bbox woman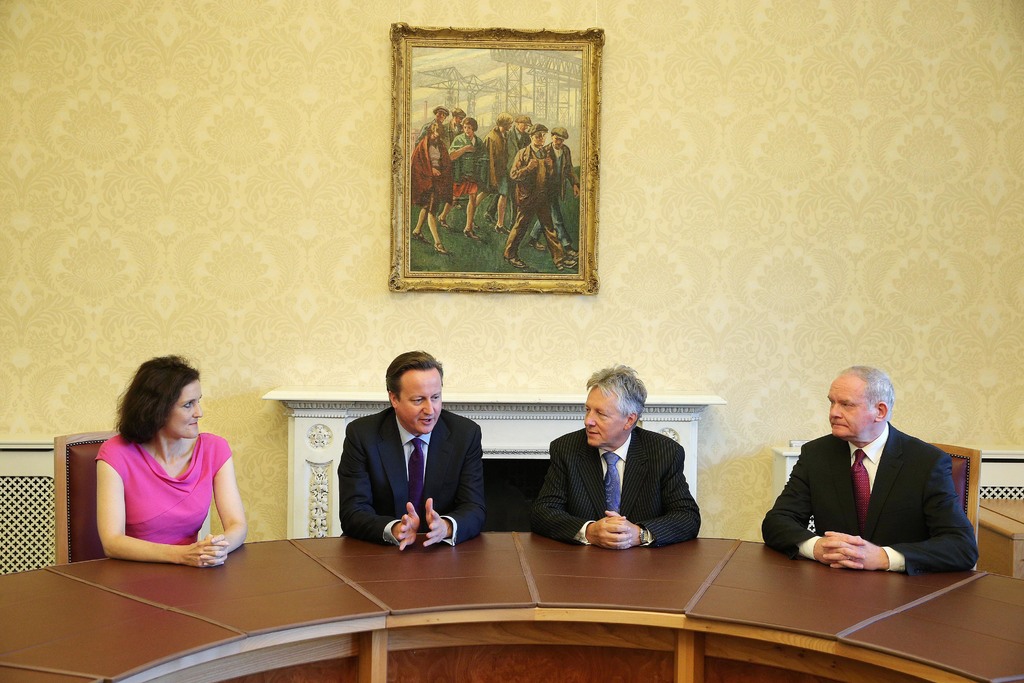
(left=408, top=122, right=453, bottom=254)
